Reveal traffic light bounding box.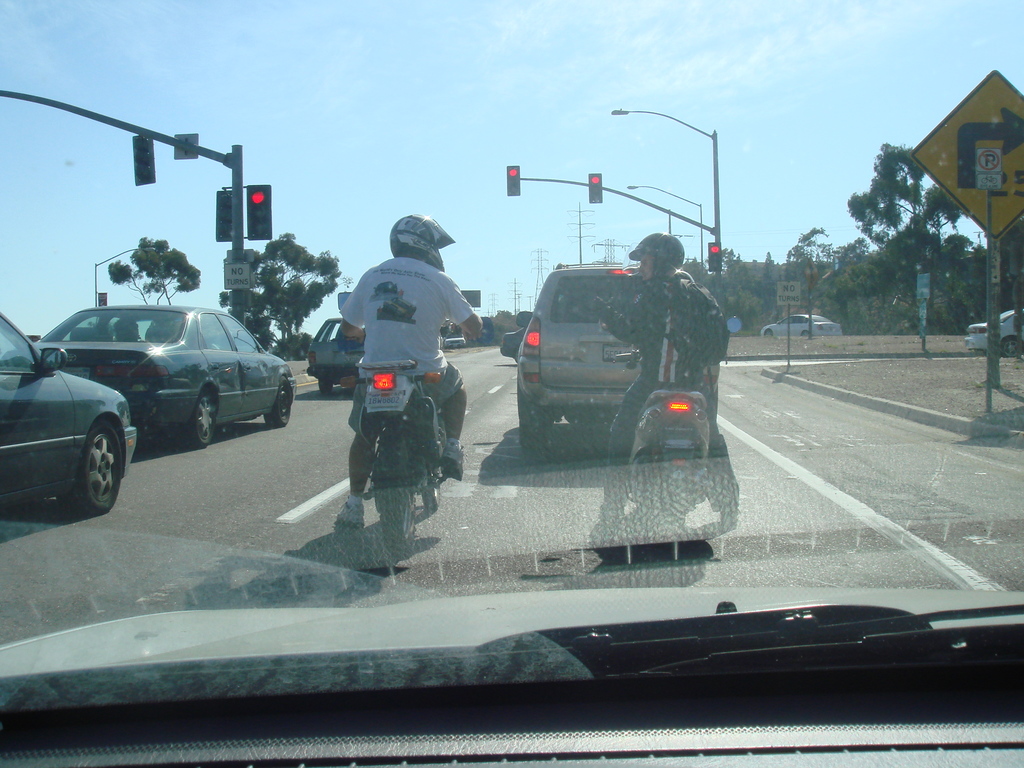
Revealed: x1=215, y1=191, x2=232, y2=242.
